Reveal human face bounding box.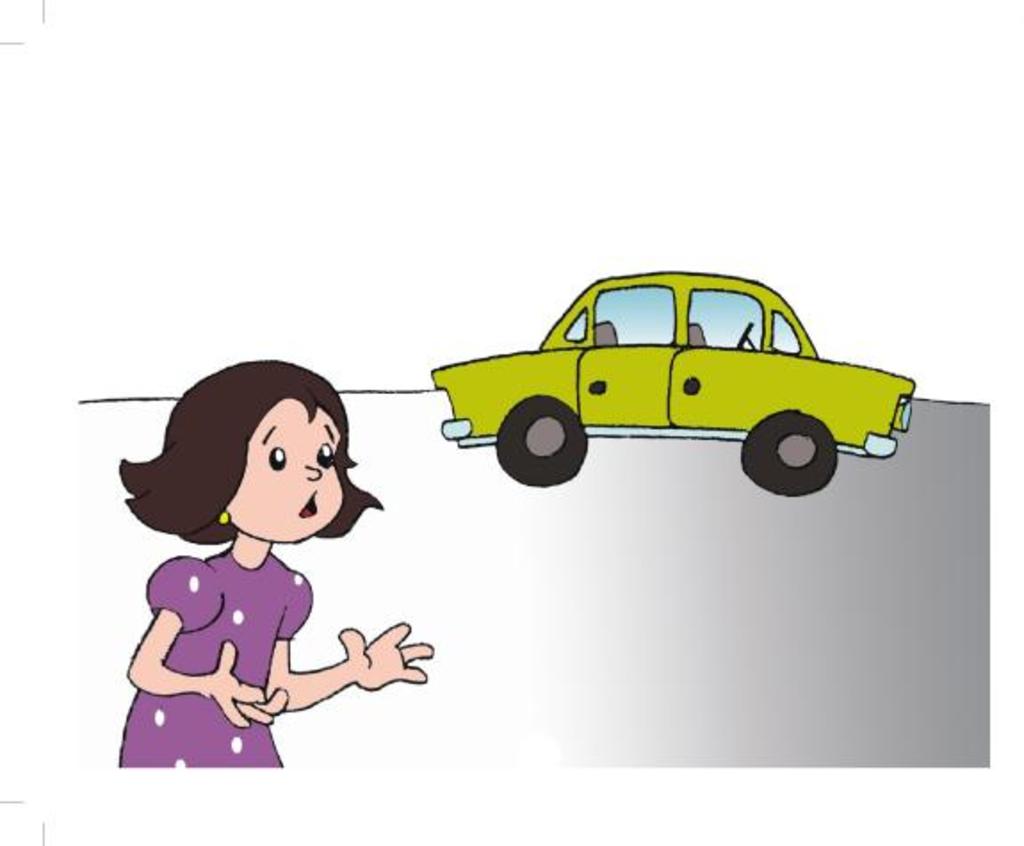
Revealed: (x1=226, y1=395, x2=337, y2=540).
